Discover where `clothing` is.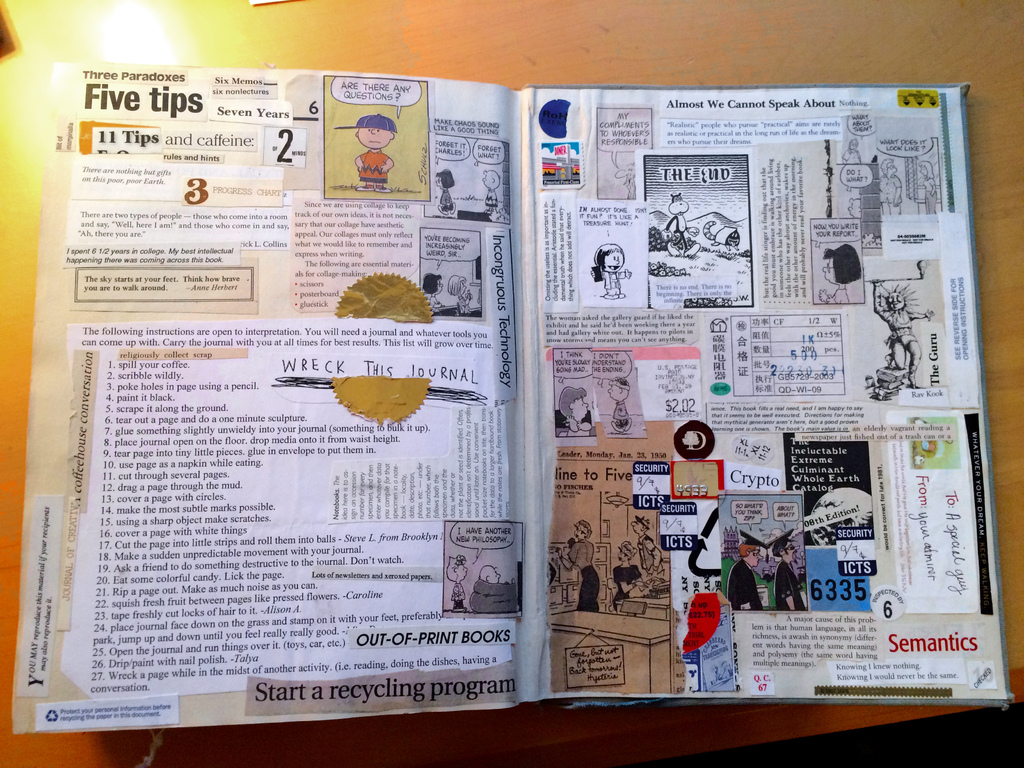
Discovered at detection(439, 189, 452, 211).
